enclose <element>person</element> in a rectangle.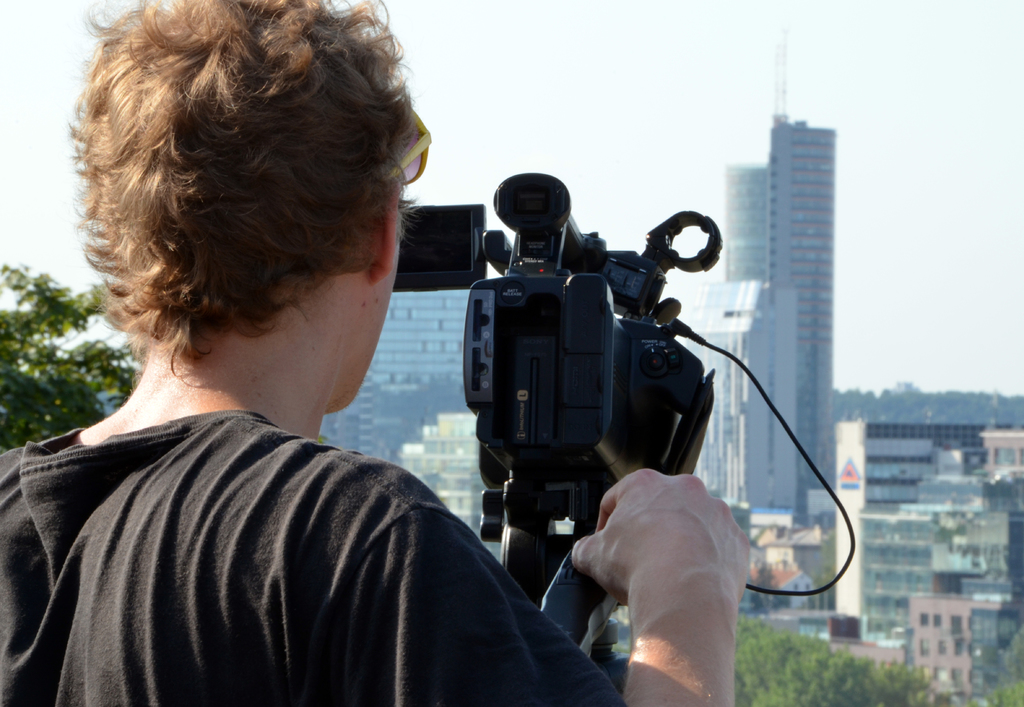
crop(0, 0, 755, 706).
